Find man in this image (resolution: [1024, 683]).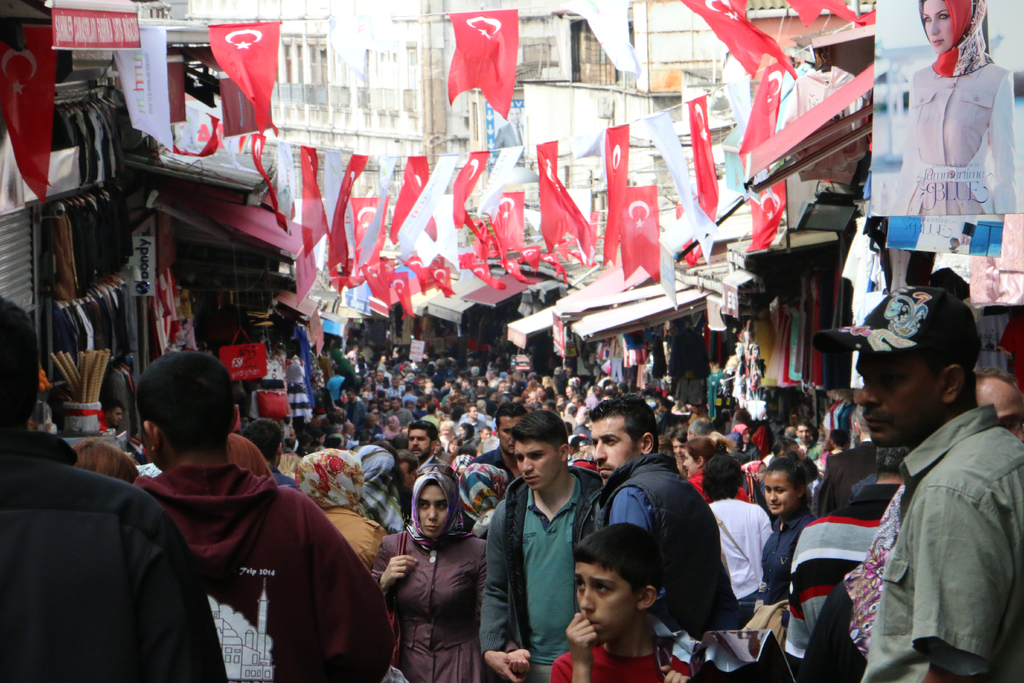
x1=124, y1=348, x2=388, y2=682.
